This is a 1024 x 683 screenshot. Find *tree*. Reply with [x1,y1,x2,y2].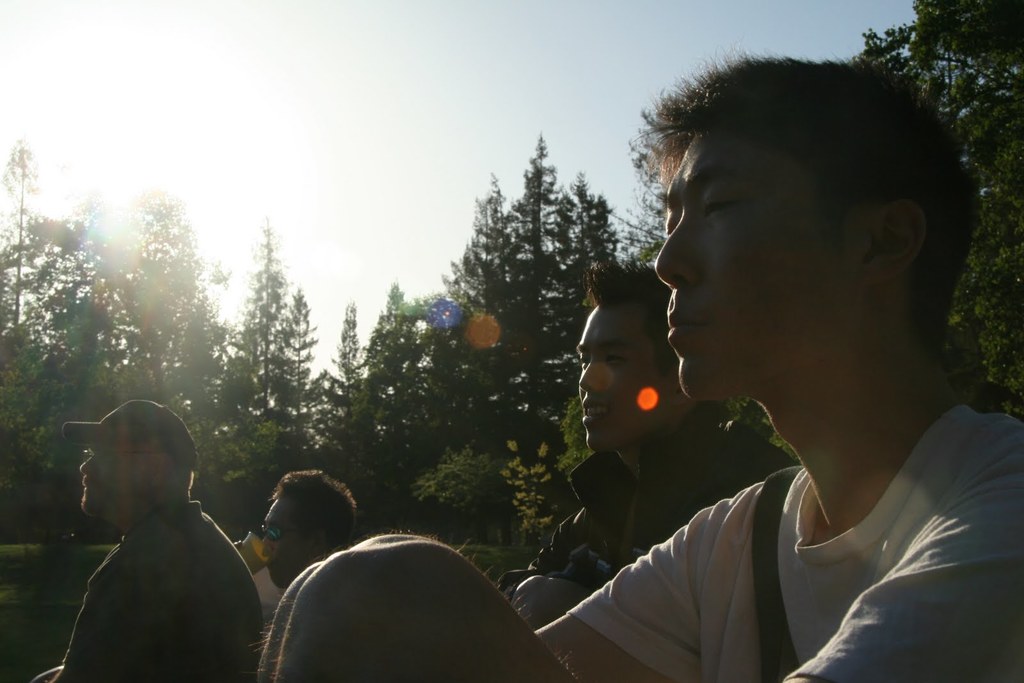
[439,168,525,403].
